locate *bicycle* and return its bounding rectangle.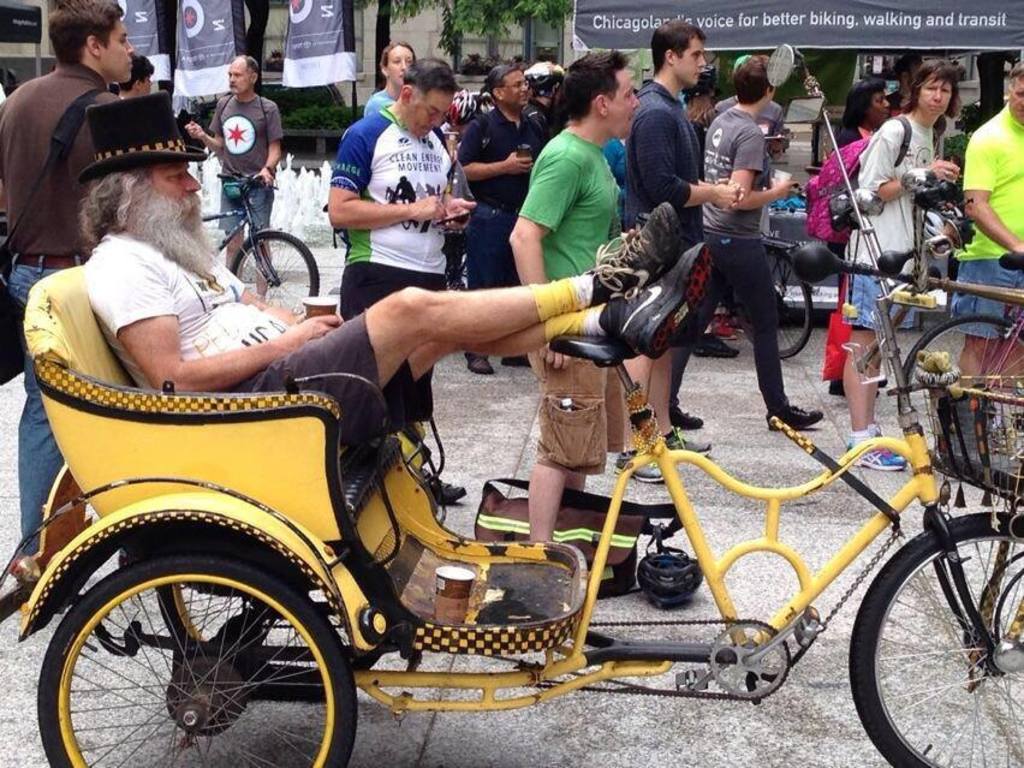
[893,248,1023,482].
